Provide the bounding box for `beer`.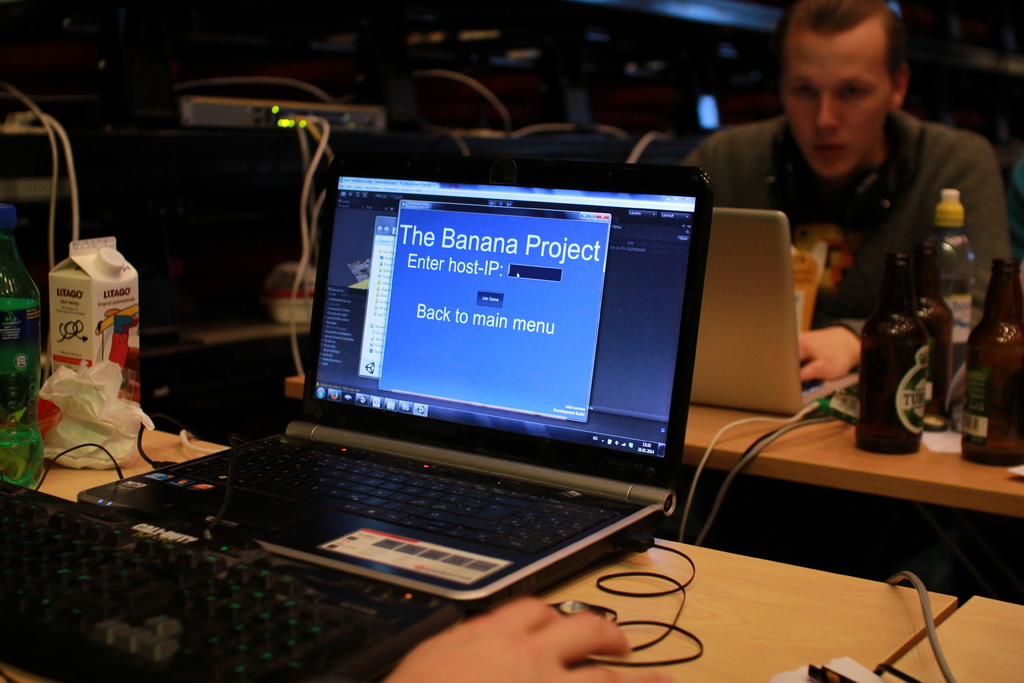
[855,252,930,454].
